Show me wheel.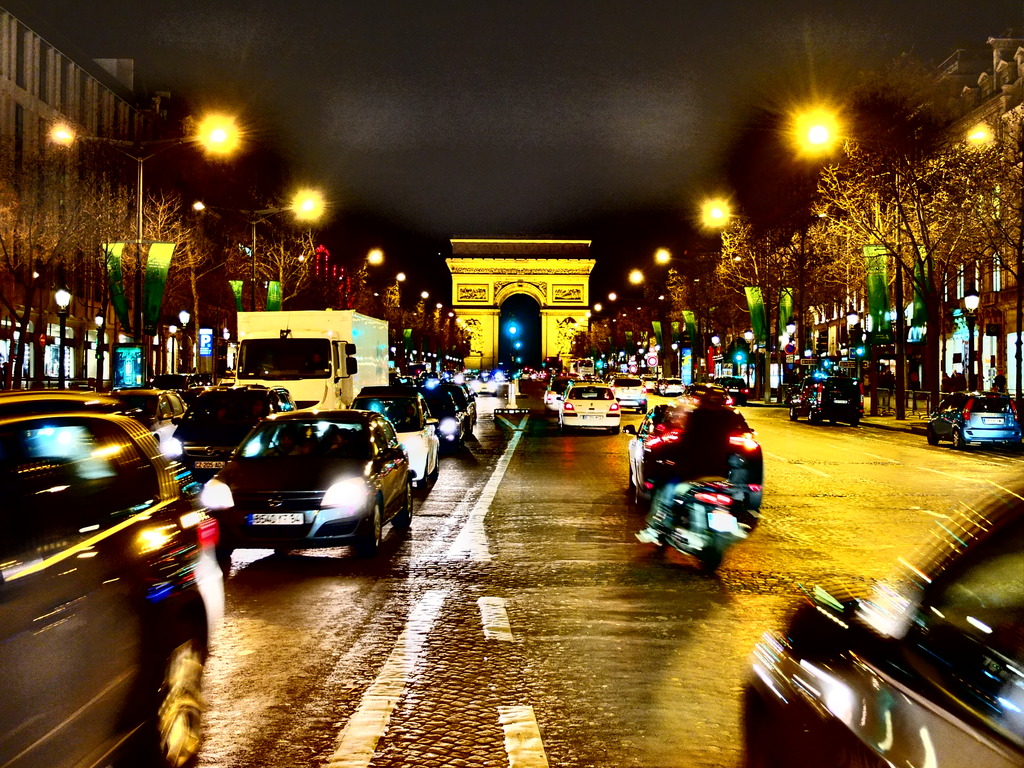
wheel is here: rect(131, 612, 209, 767).
